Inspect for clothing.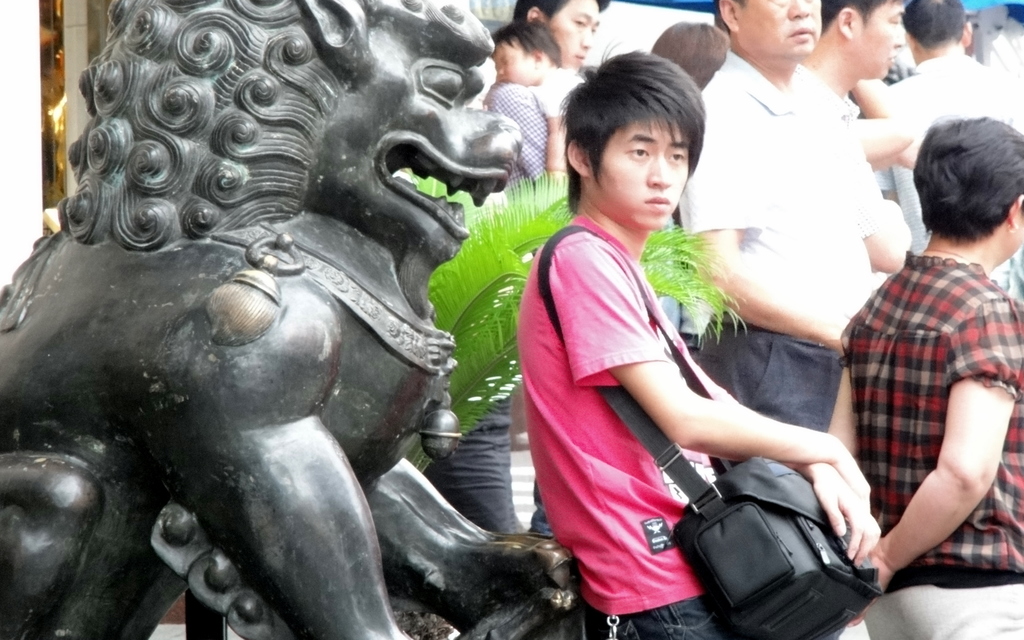
Inspection: box=[678, 49, 874, 324].
